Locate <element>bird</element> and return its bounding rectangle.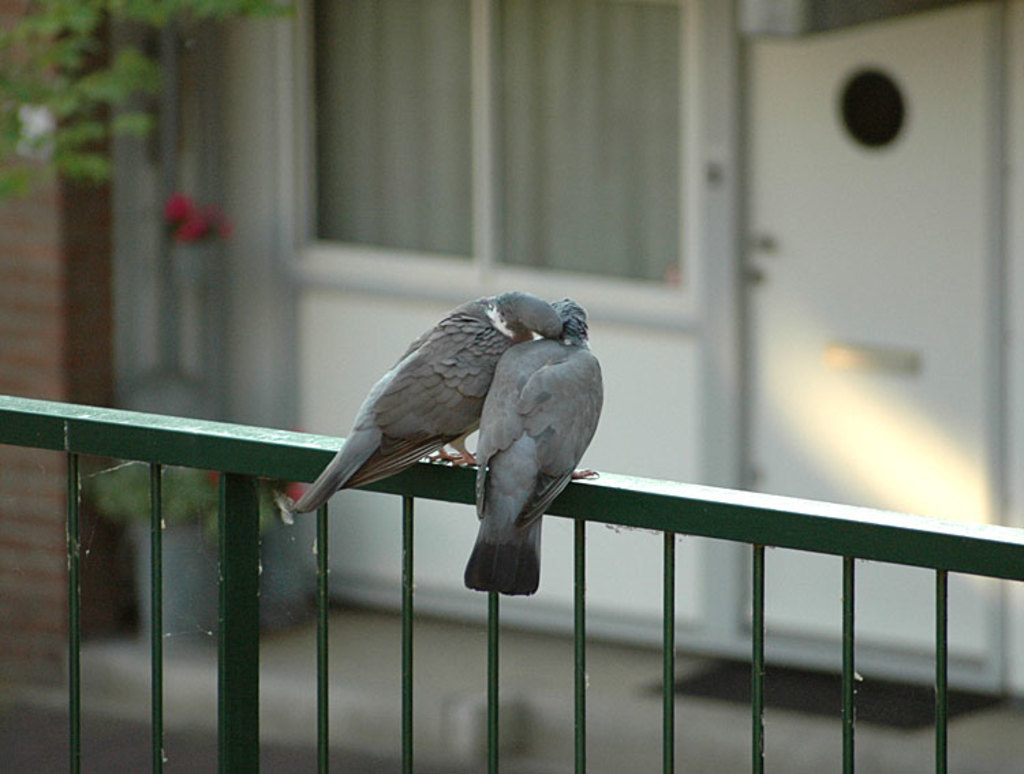
[left=464, top=287, right=606, bottom=602].
